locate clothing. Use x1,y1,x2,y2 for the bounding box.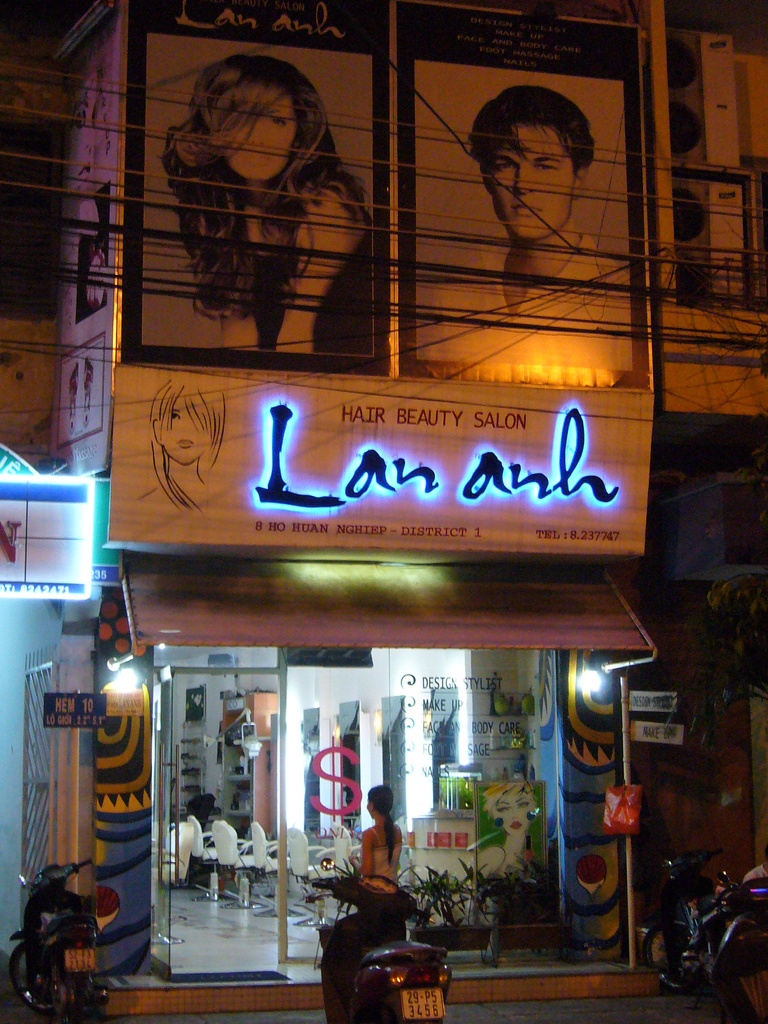
482,844,505,881.
